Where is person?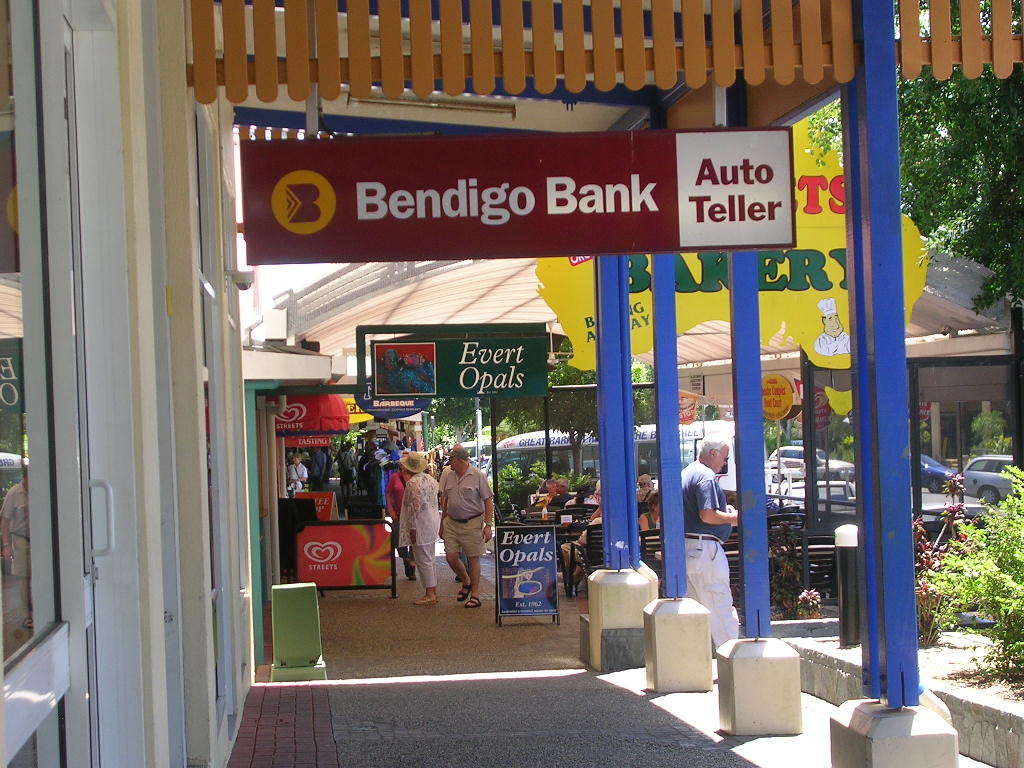
{"x1": 639, "y1": 499, "x2": 671, "y2": 531}.
